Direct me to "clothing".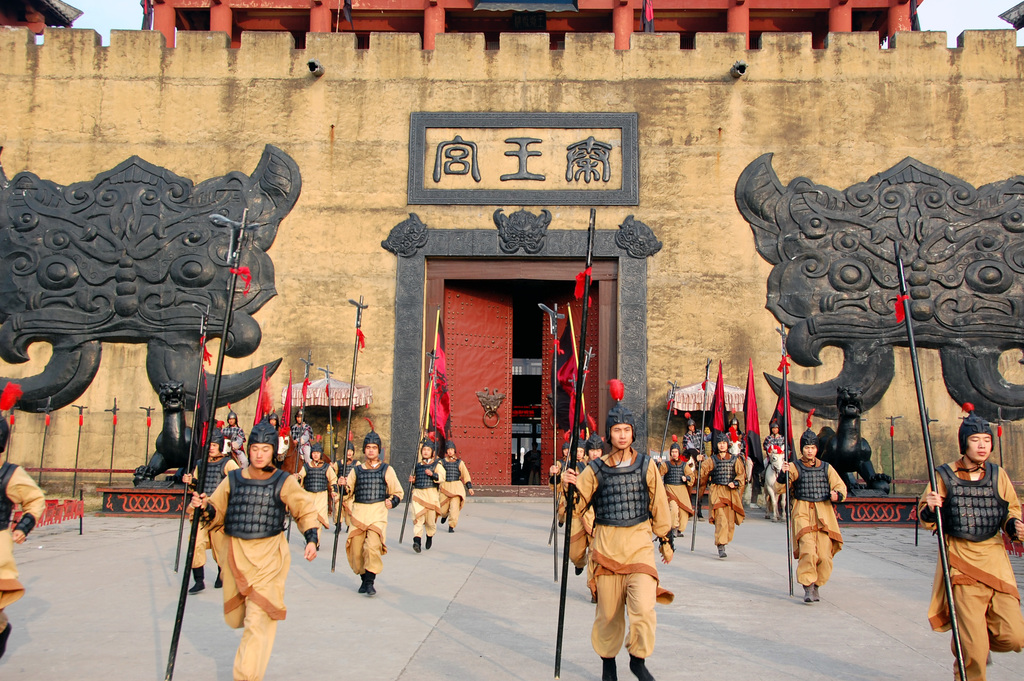
Direction: <box>326,452,404,581</box>.
